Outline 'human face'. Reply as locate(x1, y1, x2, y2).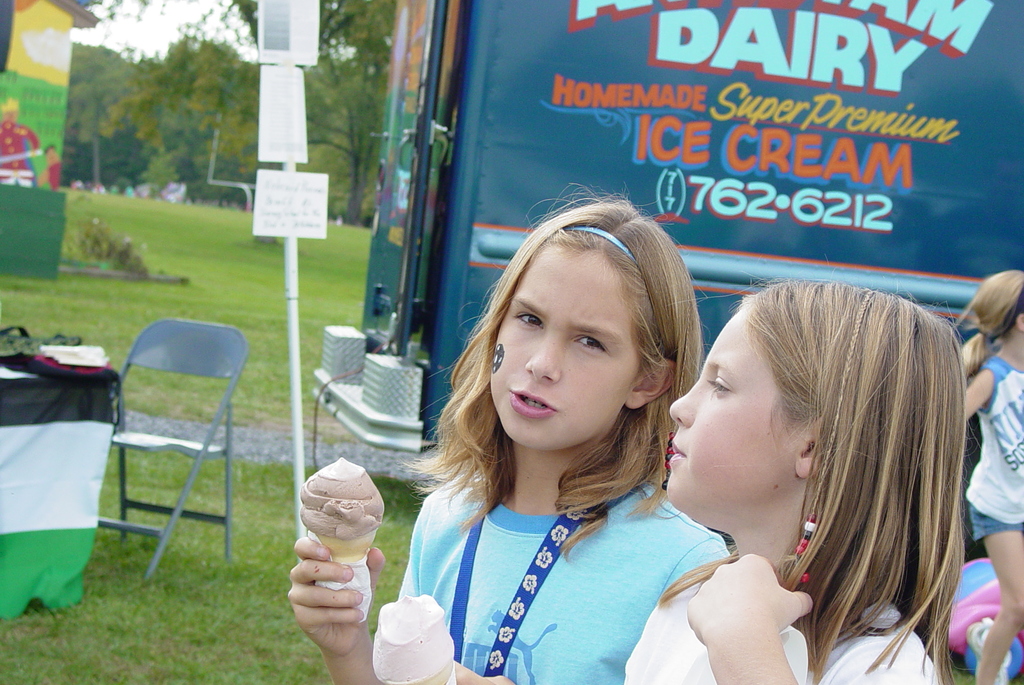
locate(491, 238, 634, 448).
